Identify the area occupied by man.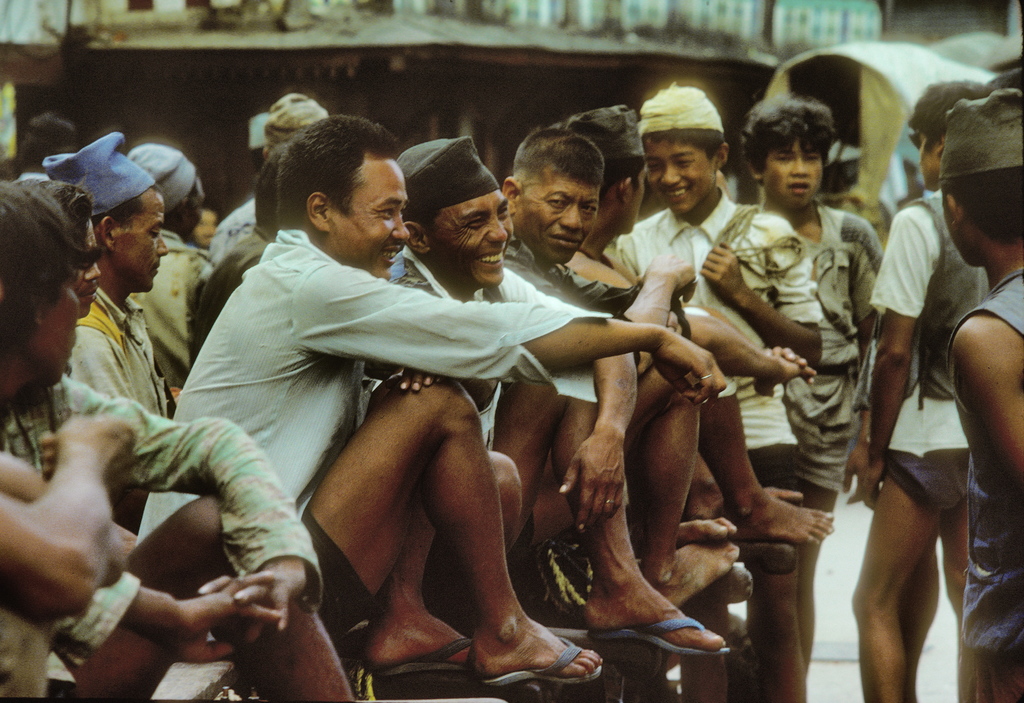
Area: bbox(42, 135, 173, 543).
